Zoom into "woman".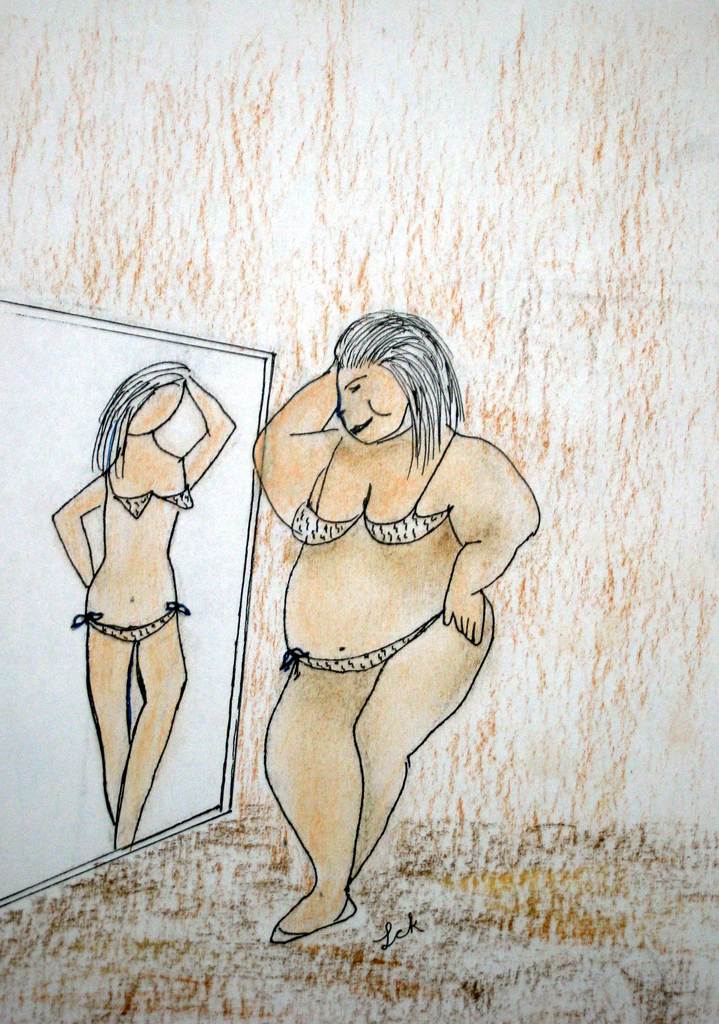
Zoom target: 49,356,238,851.
